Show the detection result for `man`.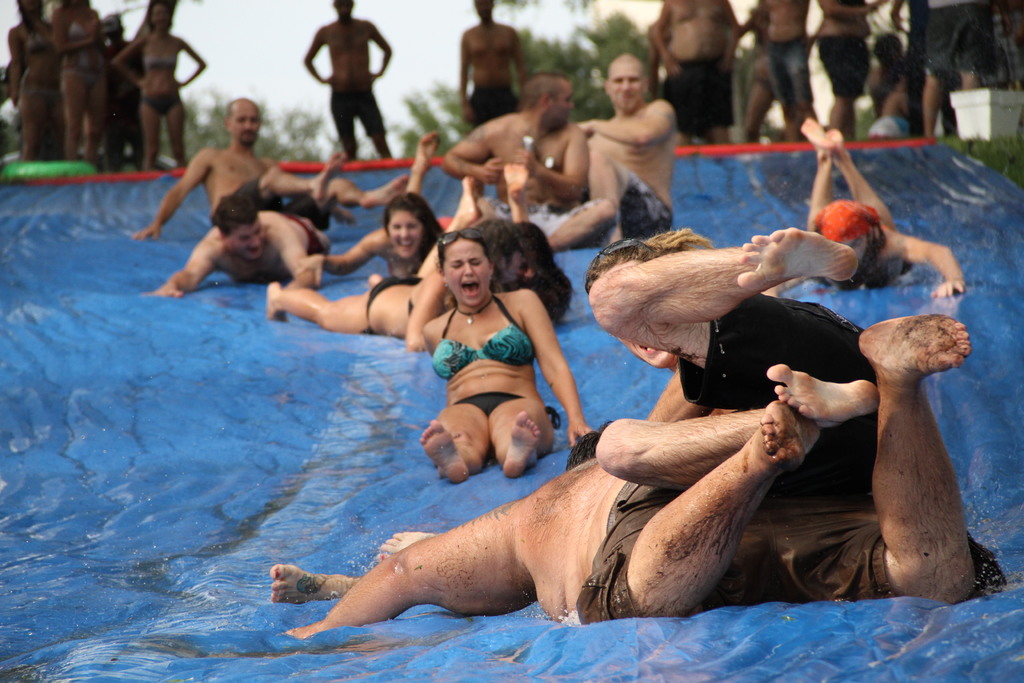
box=[585, 220, 876, 498].
